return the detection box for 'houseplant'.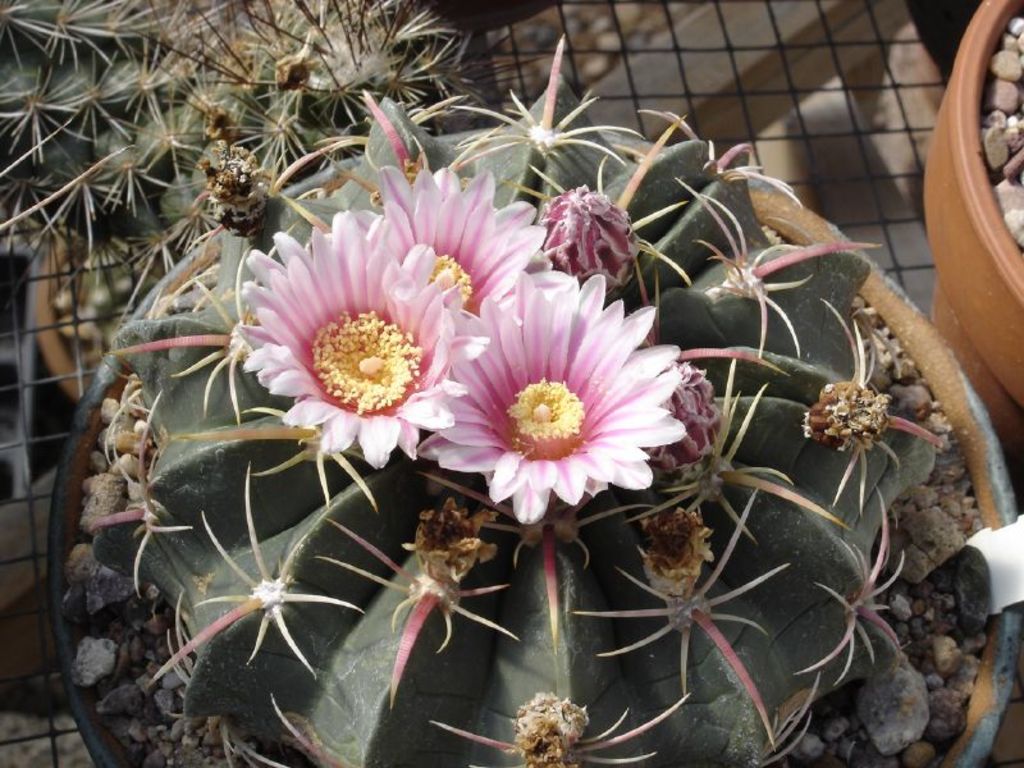
(x1=46, y1=33, x2=1023, y2=767).
